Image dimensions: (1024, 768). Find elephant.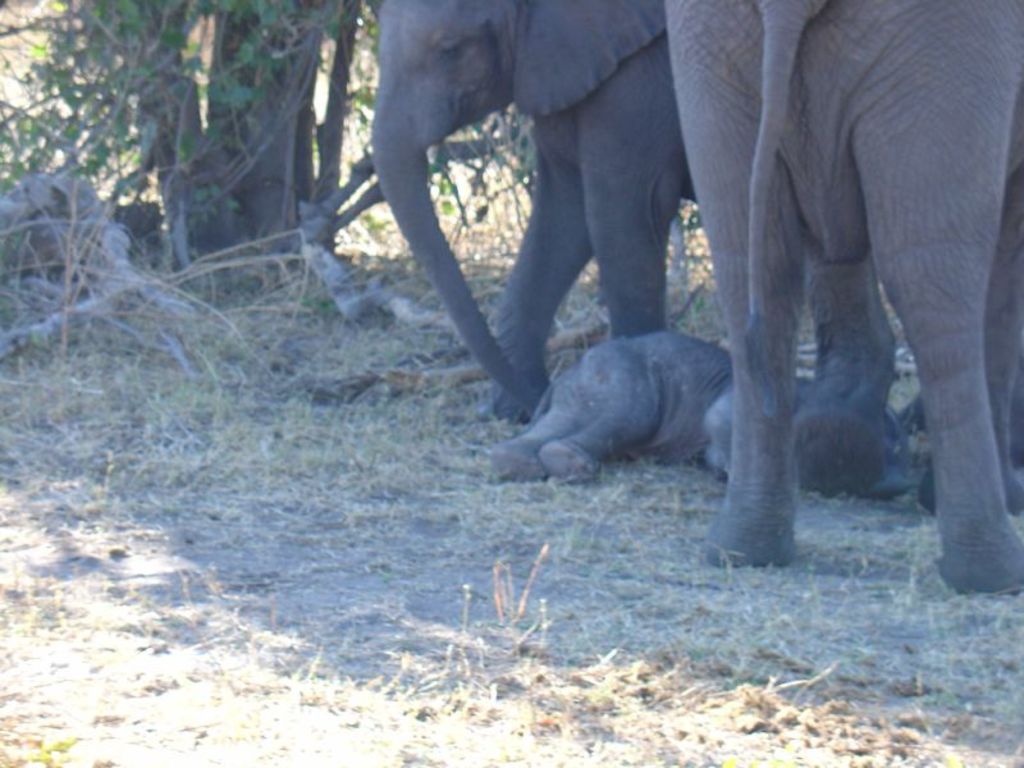
bbox=[471, 330, 915, 512].
